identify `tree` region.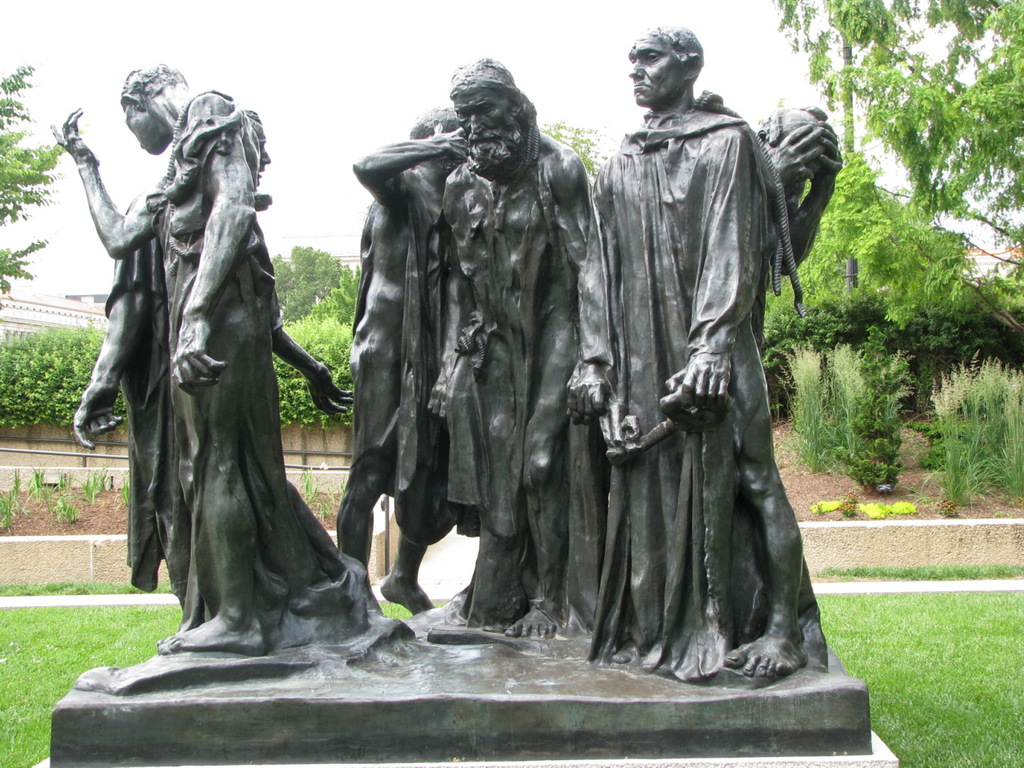
Region: x1=0, y1=62, x2=71, y2=306.
